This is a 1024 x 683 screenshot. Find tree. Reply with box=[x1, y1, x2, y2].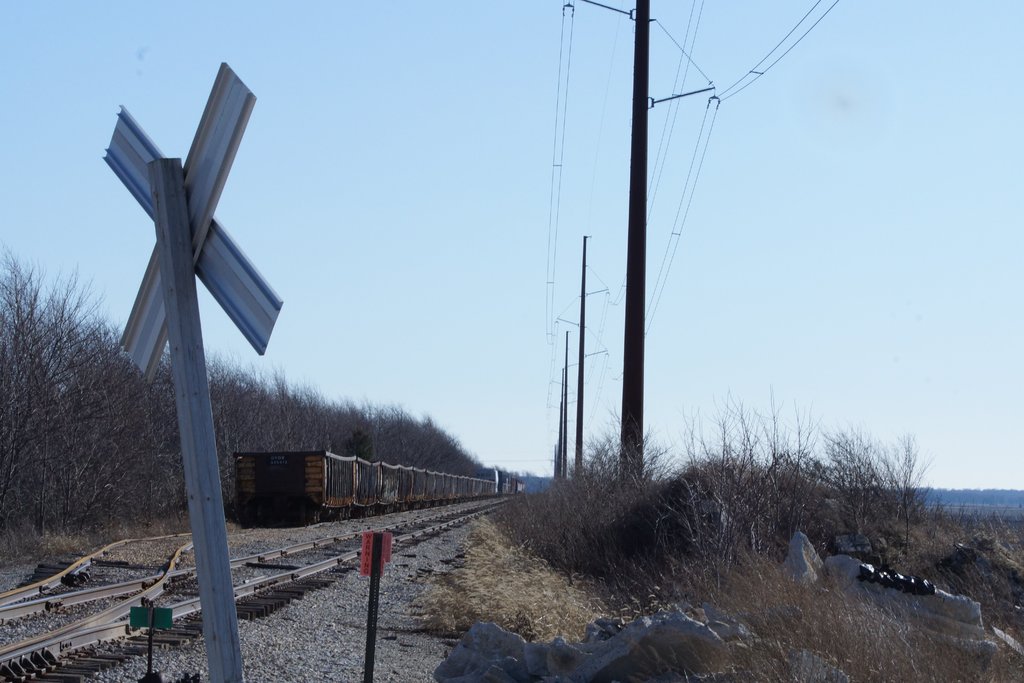
box=[0, 247, 186, 531].
